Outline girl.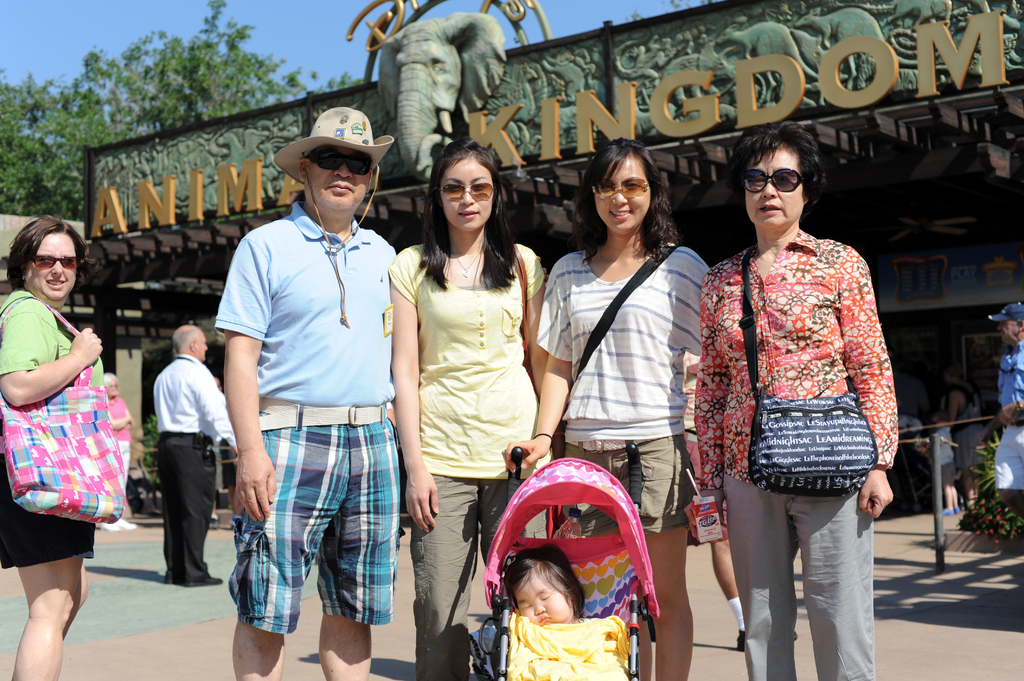
Outline: region(399, 139, 551, 680).
